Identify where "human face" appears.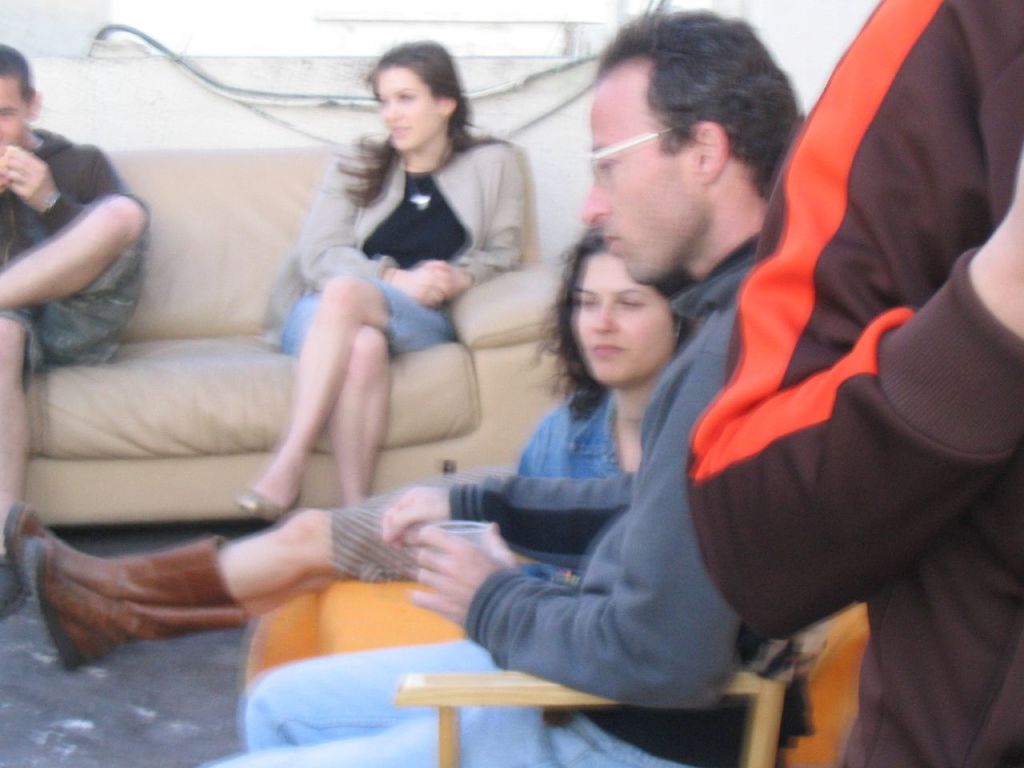
Appears at 0/79/28/154.
